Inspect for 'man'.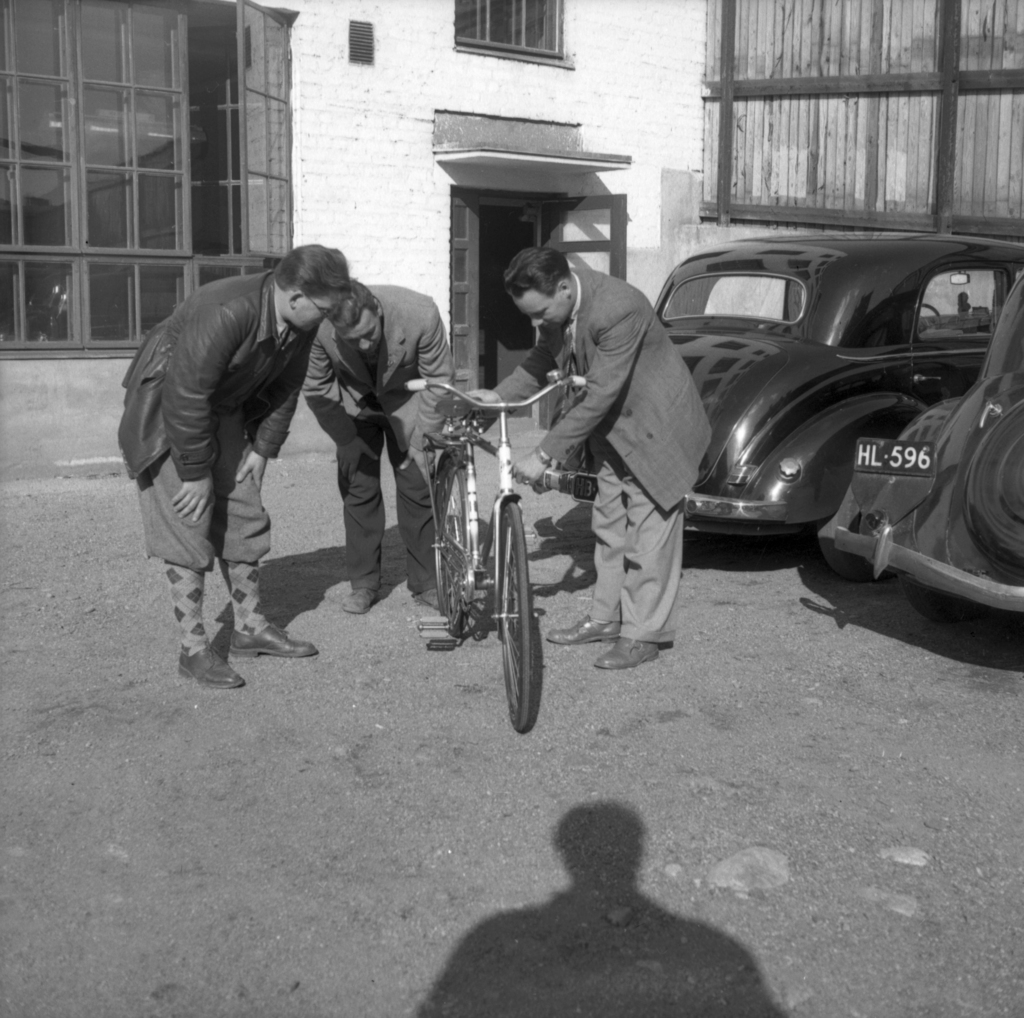
Inspection: [114,245,352,693].
